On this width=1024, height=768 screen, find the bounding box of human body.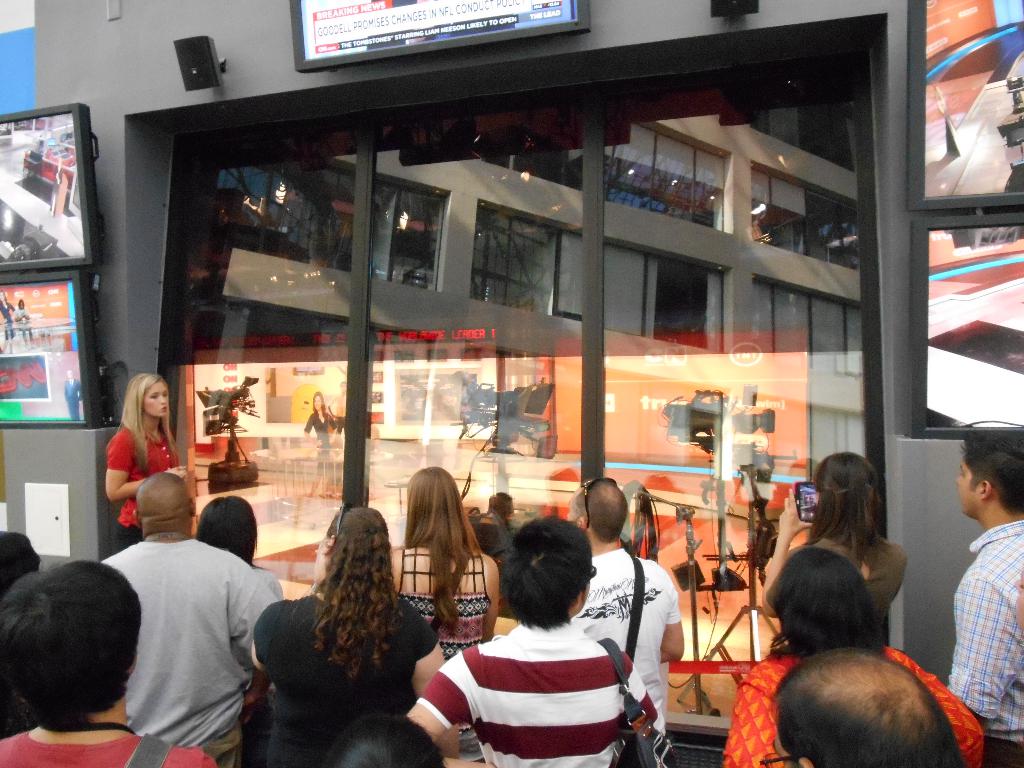
Bounding box: crop(763, 451, 906, 641).
